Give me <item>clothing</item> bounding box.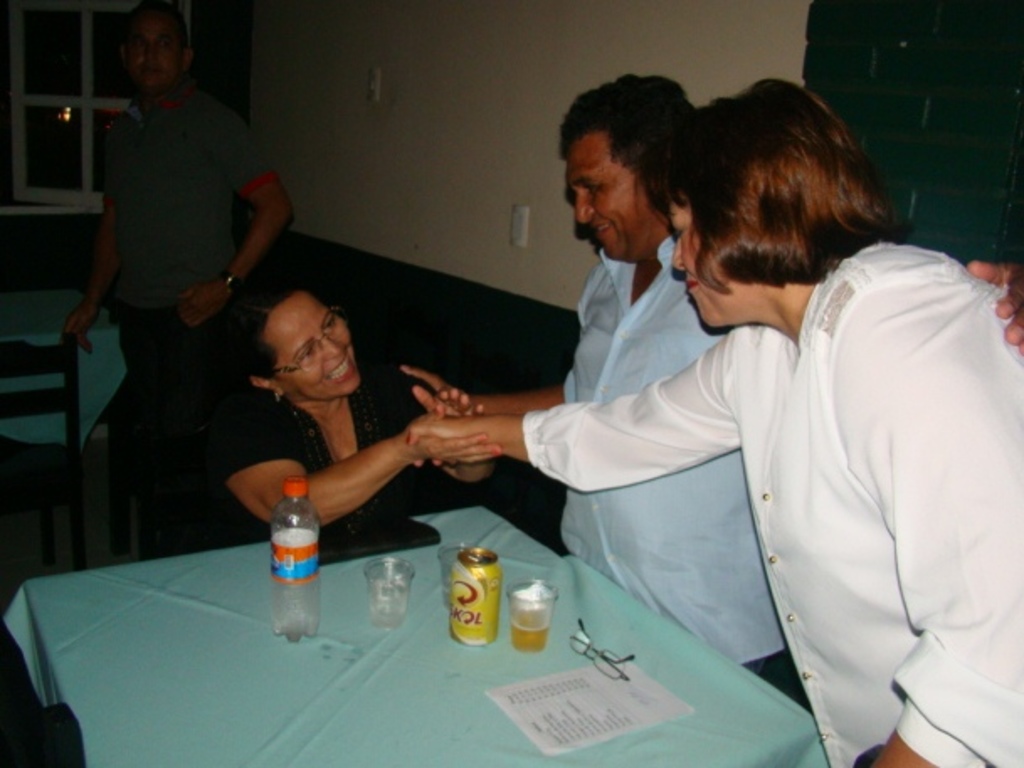
detection(521, 229, 1007, 766).
